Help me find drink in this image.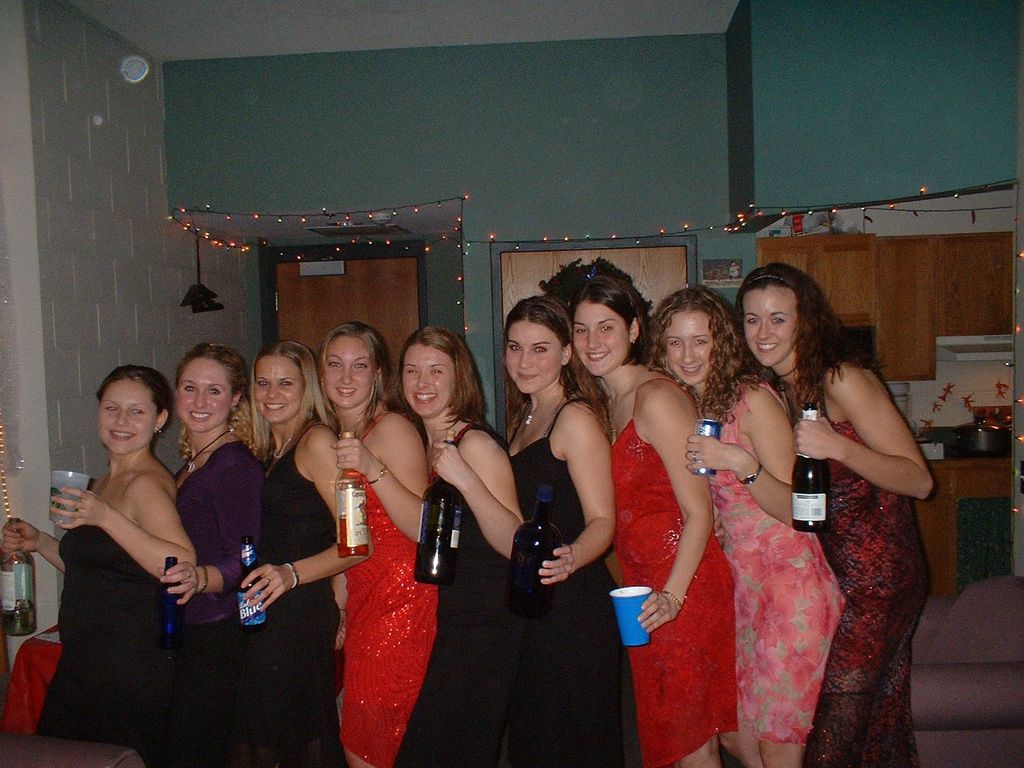
Found it: left=337, top=429, right=371, bottom=559.
